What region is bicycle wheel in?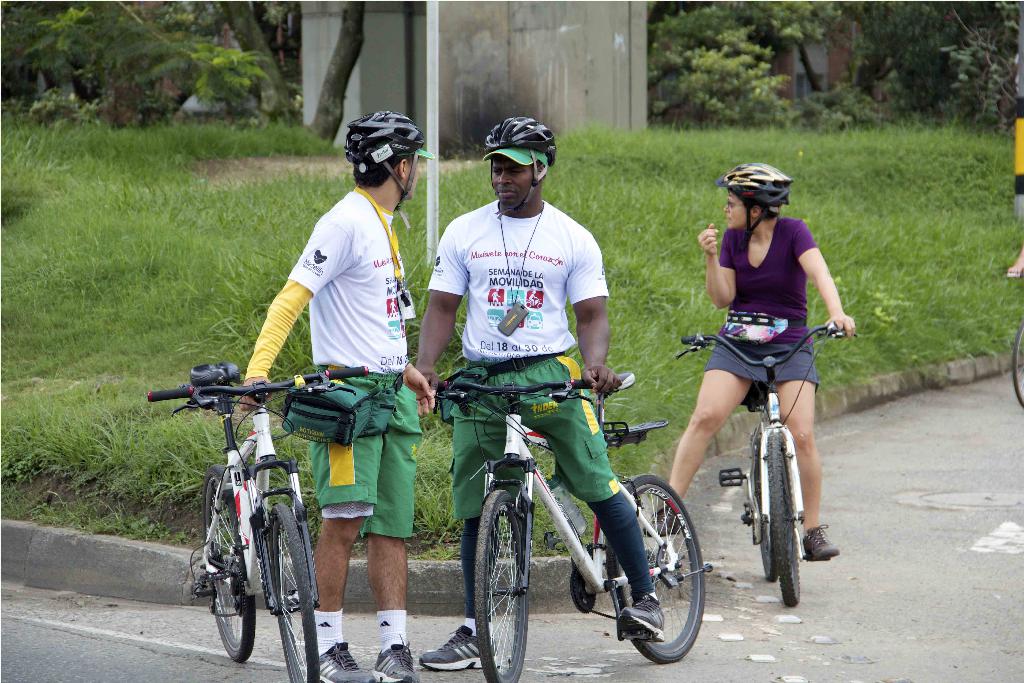
detection(602, 472, 708, 663).
